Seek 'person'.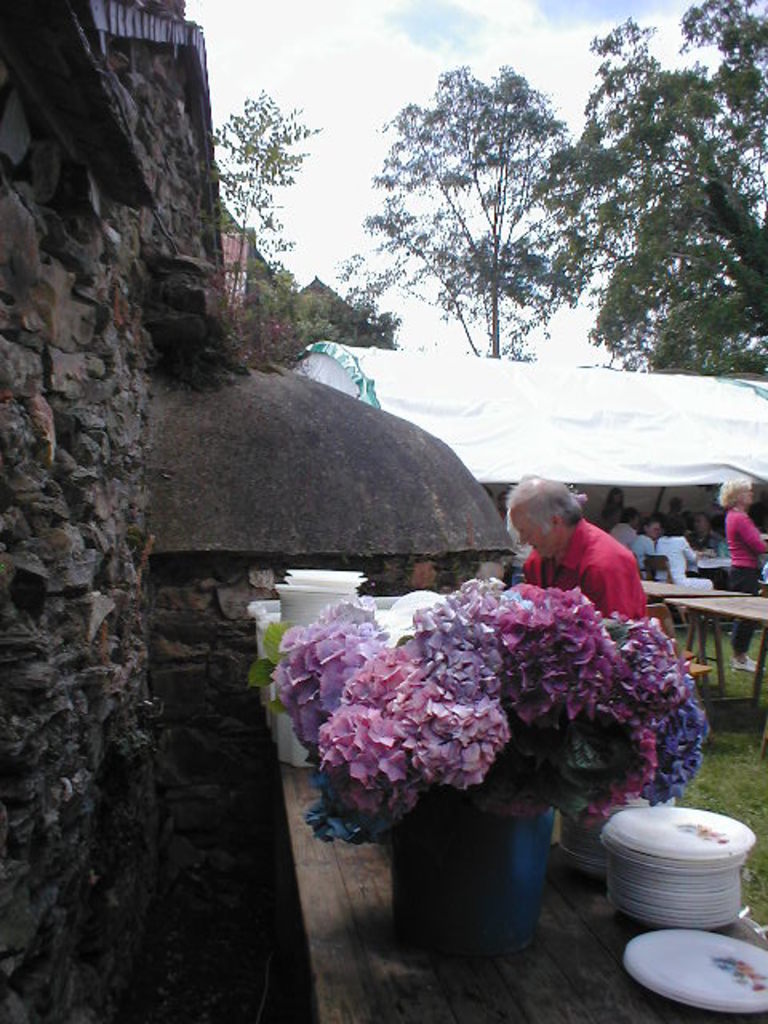
678, 509, 718, 549.
